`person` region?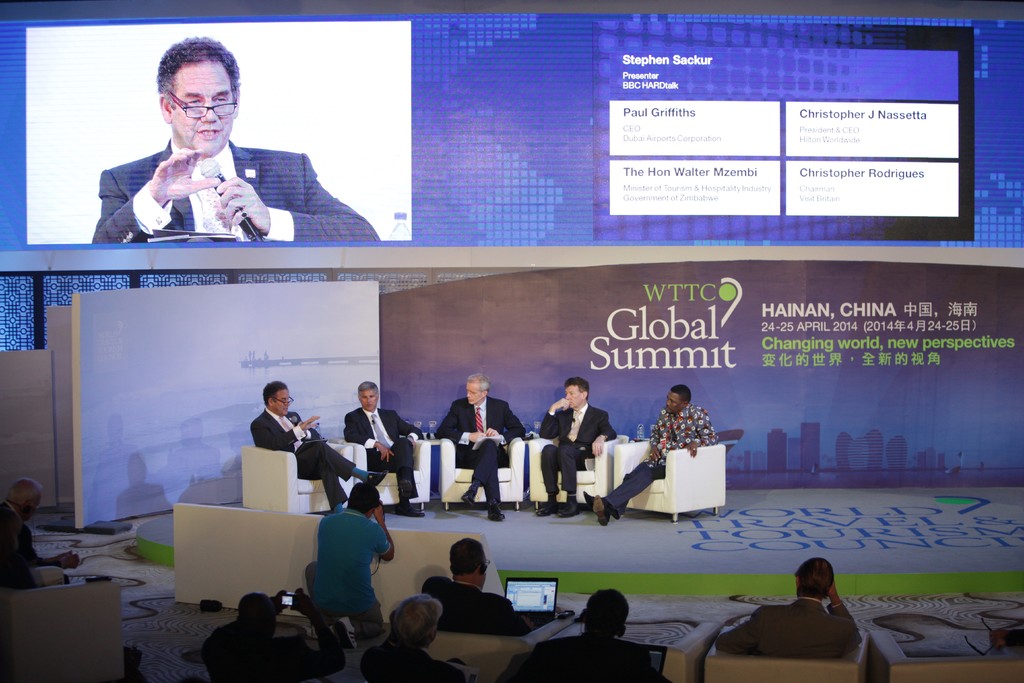
bbox=(0, 473, 73, 587)
